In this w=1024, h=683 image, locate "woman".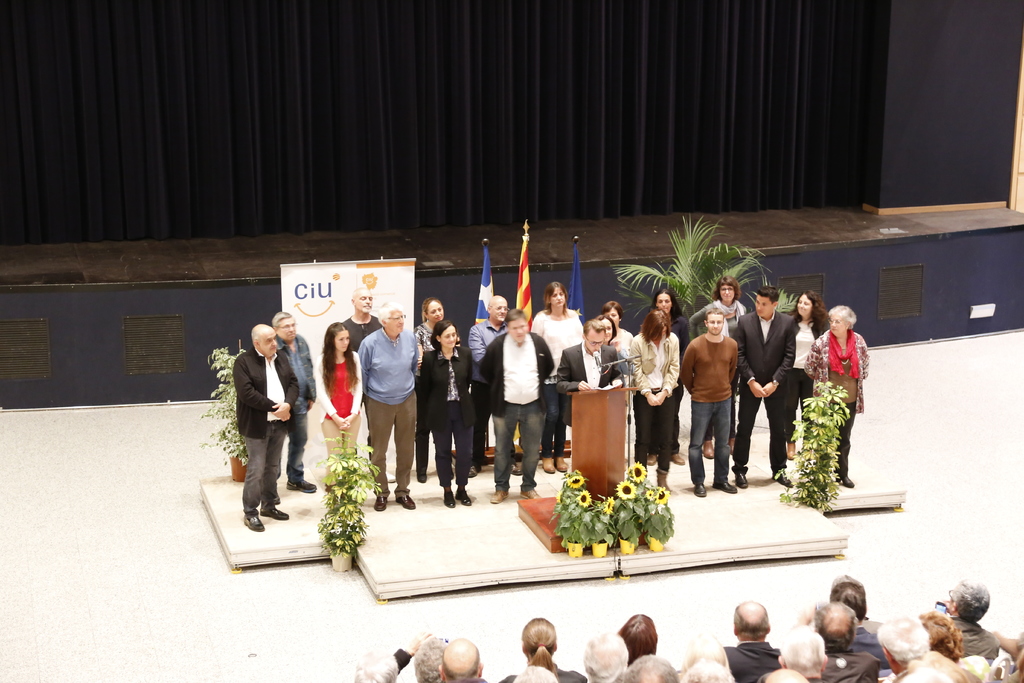
Bounding box: {"left": 419, "top": 318, "right": 471, "bottom": 507}.
